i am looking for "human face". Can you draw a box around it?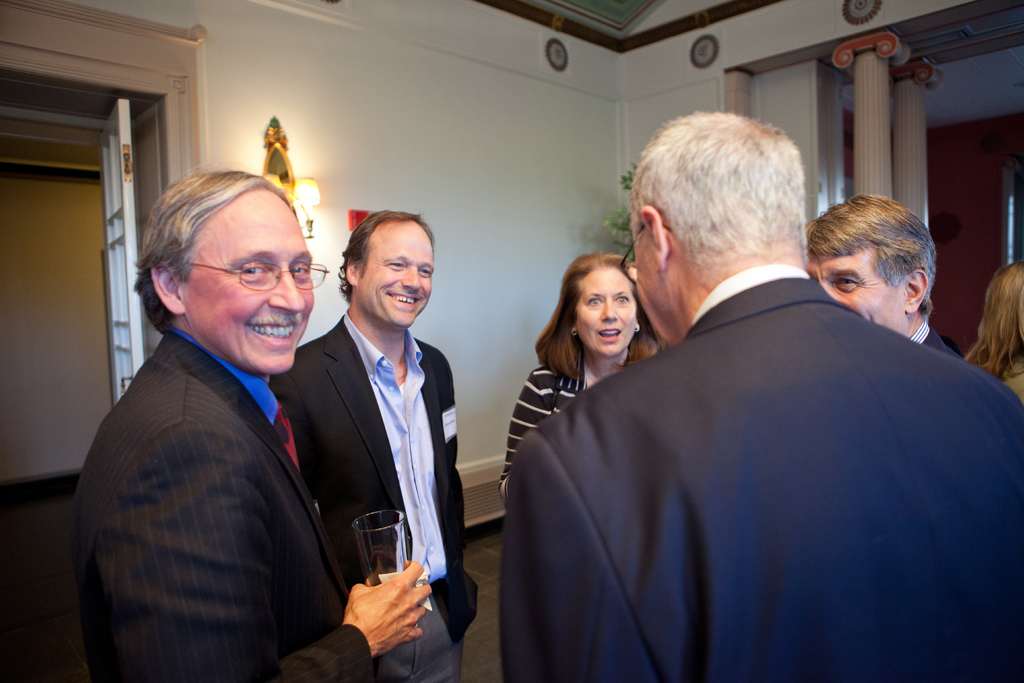
Sure, the bounding box is [x1=189, y1=193, x2=315, y2=375].
